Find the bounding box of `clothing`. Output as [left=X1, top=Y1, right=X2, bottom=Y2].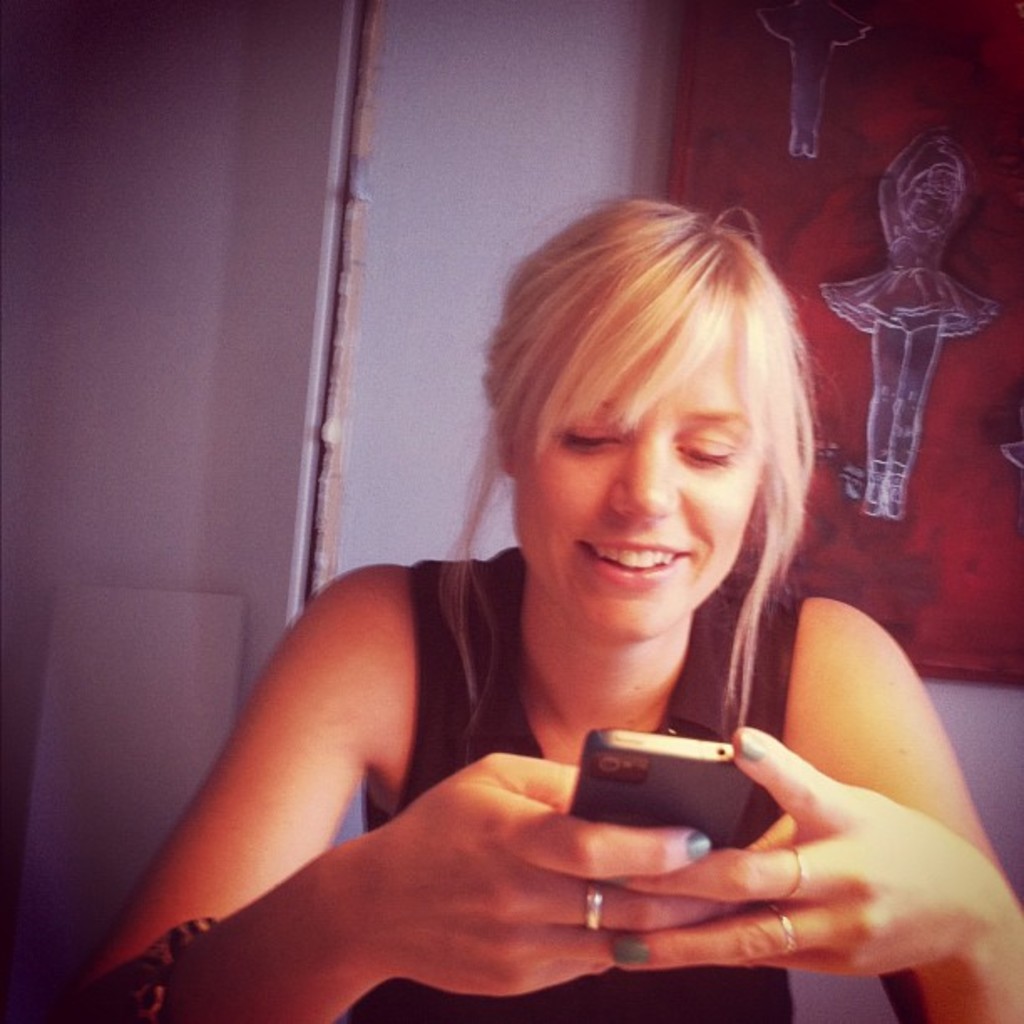
[left=361, top=550, right=805, bottom=1022].
